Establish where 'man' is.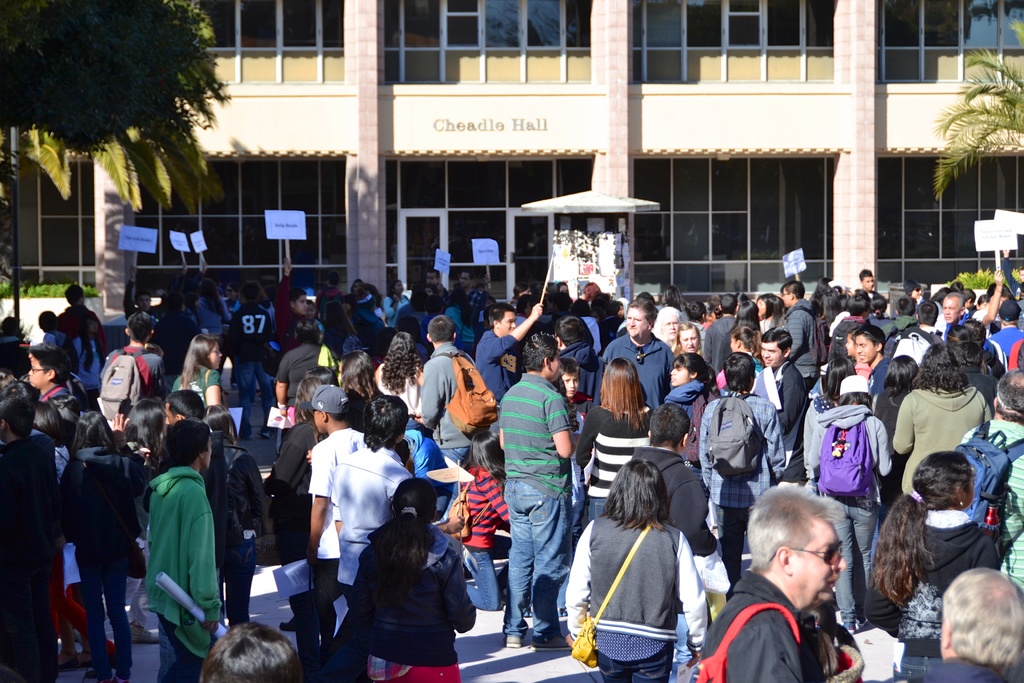
Established at {"x1": 22, "y1": 342, "x2": 86, "y2": 460}.
